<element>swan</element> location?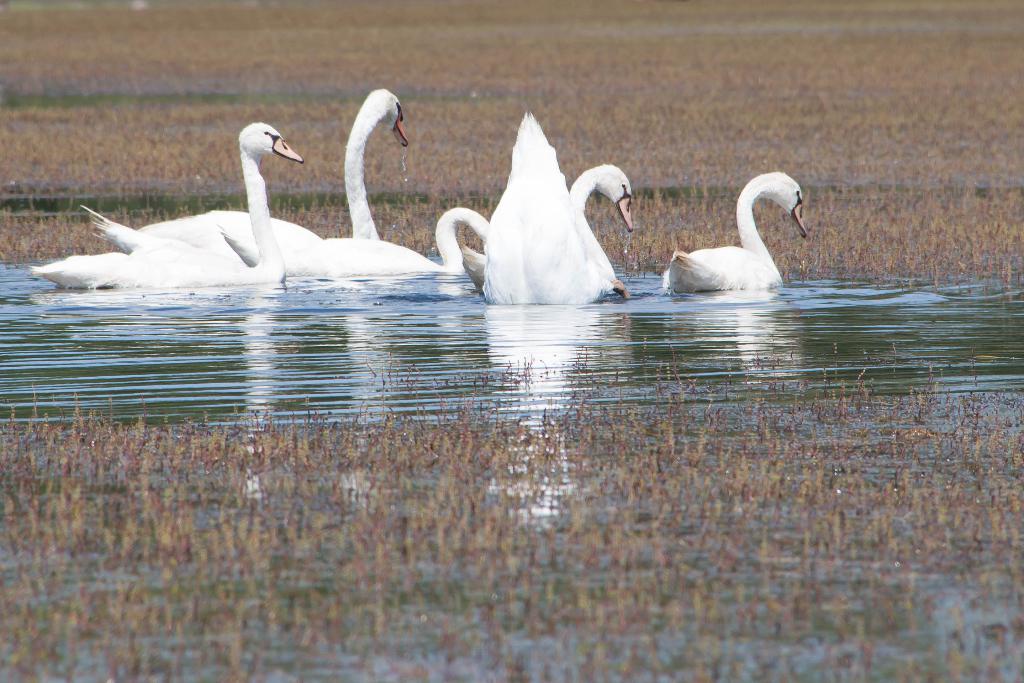
Rect(661, 171, 820, 290)
